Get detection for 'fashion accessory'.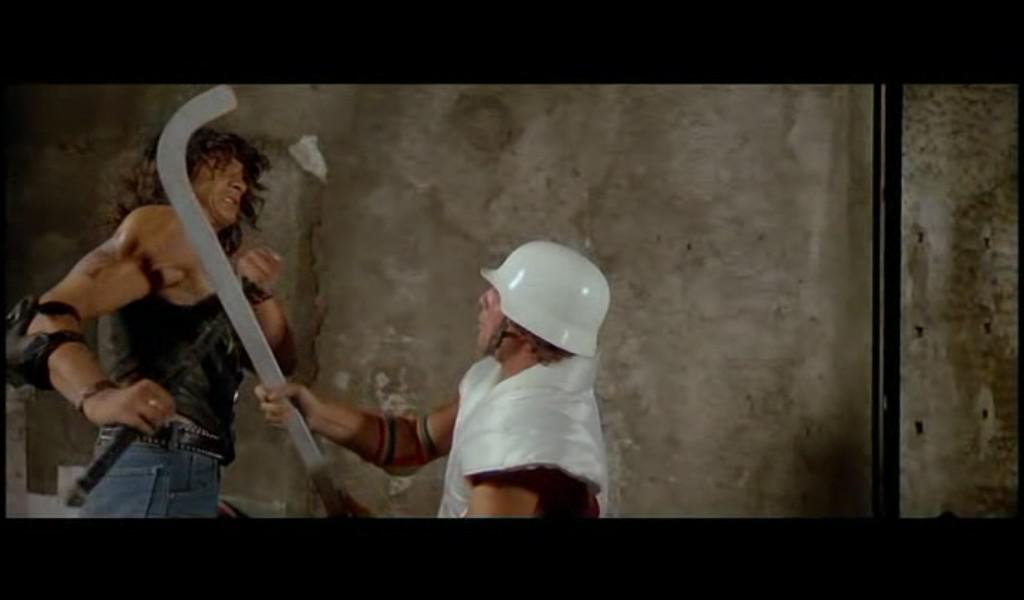
Detection: select_region(148, 393, 162, 410).
